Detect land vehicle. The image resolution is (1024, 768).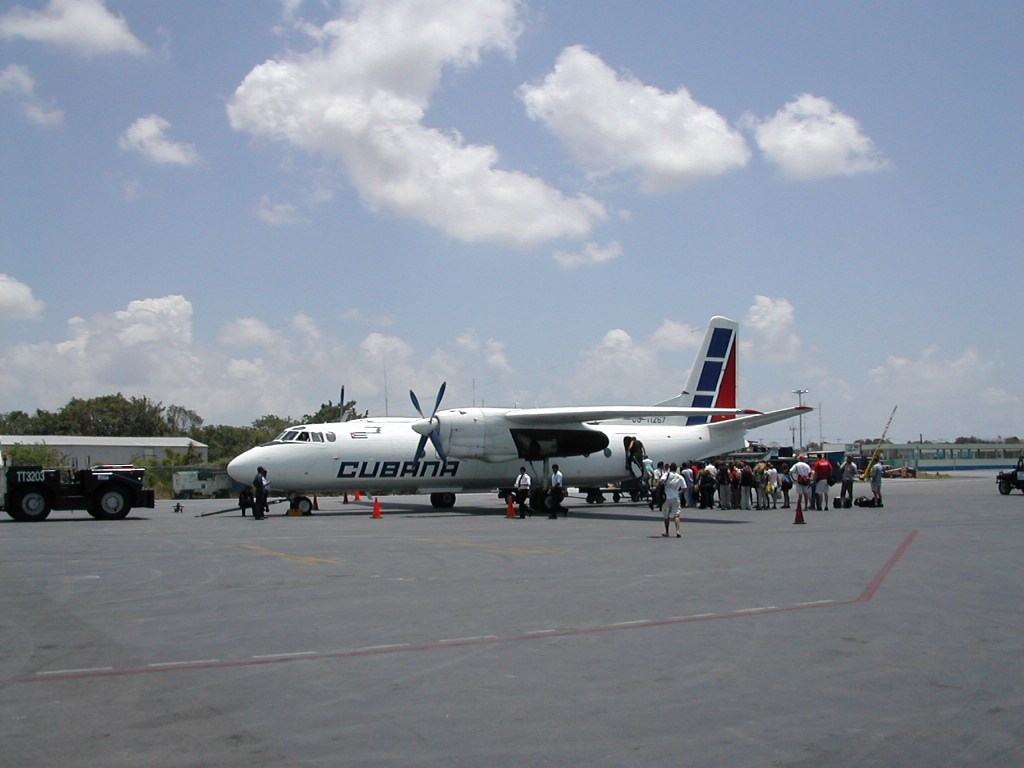
left=994, top=449, right=1023, bottom=496.
